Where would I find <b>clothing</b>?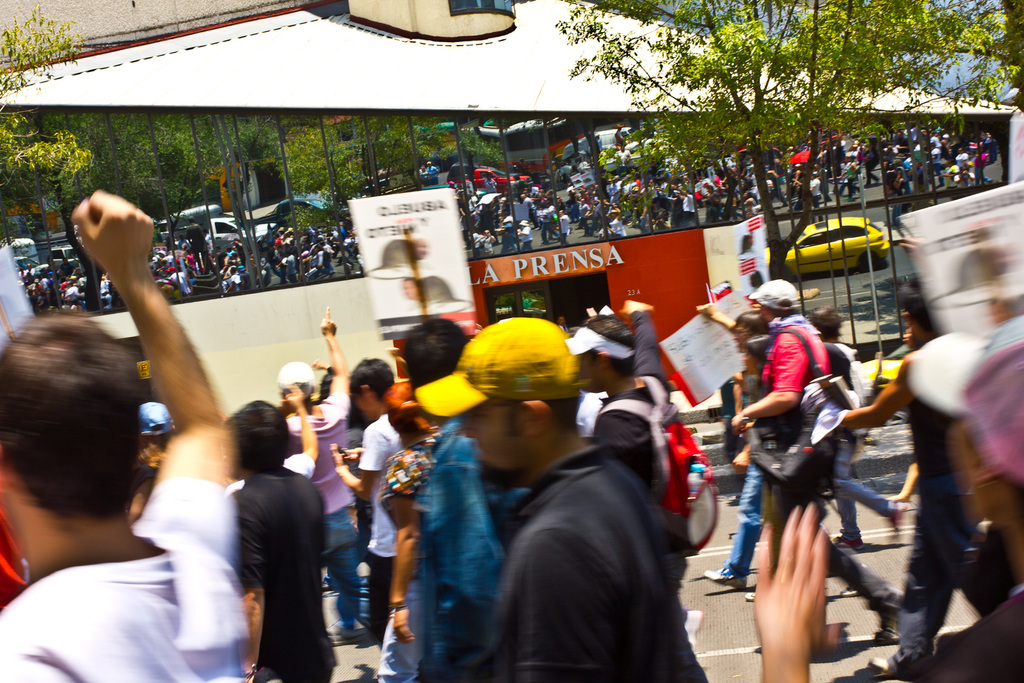
At x1=461 y1=443 x2=717 y2=677.
